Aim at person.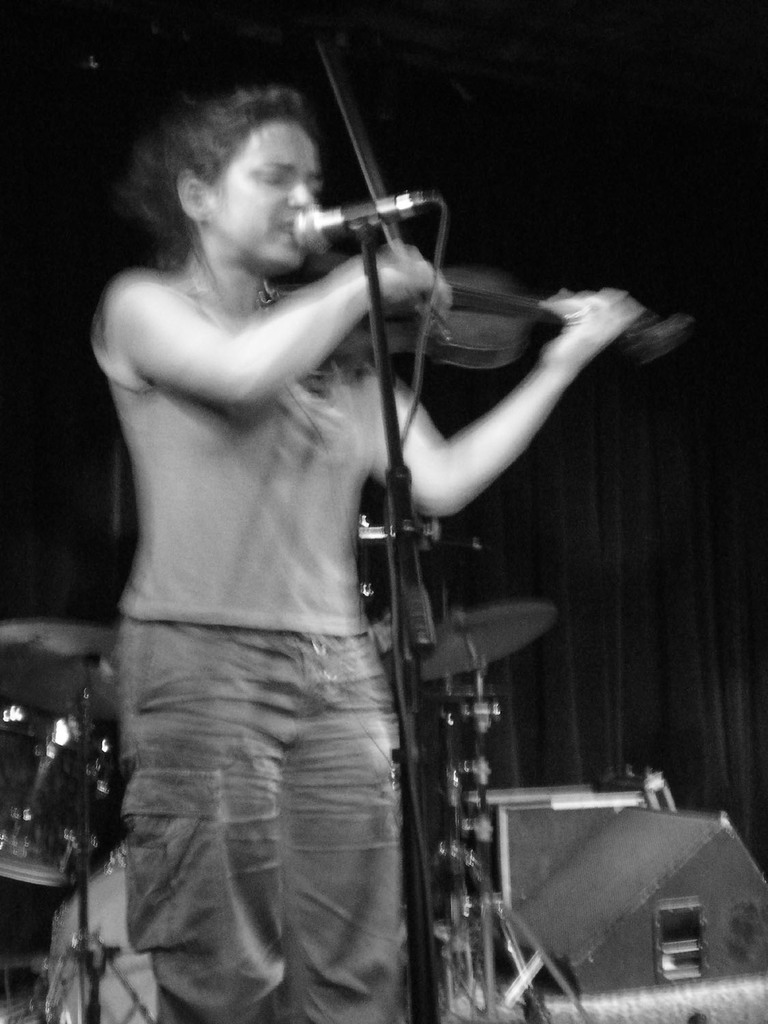
Aimed at {"left": 242, "top": 12, "right": 665, "bottom": 971}.
